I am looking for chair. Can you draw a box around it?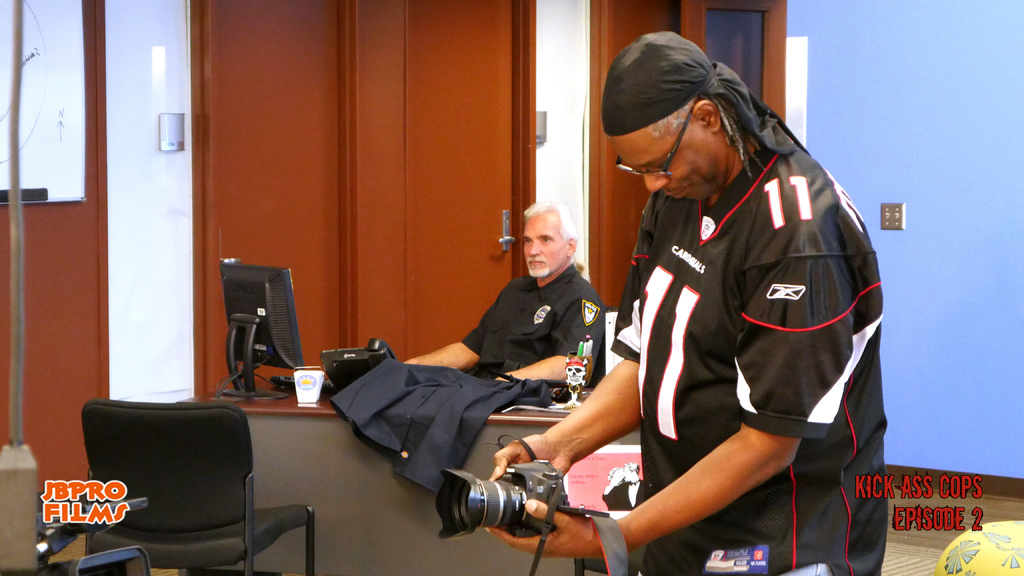
Sure, the bounding box is x1=79, y1=403, x2=317, y2=575.
